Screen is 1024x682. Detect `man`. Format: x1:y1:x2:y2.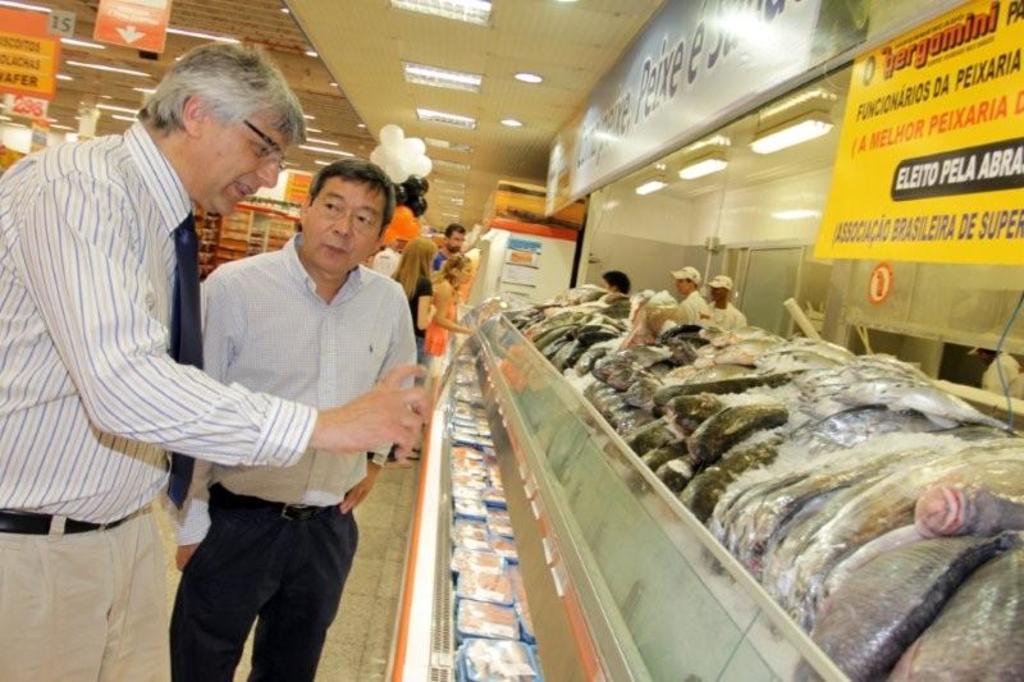
708:278:737:324.
